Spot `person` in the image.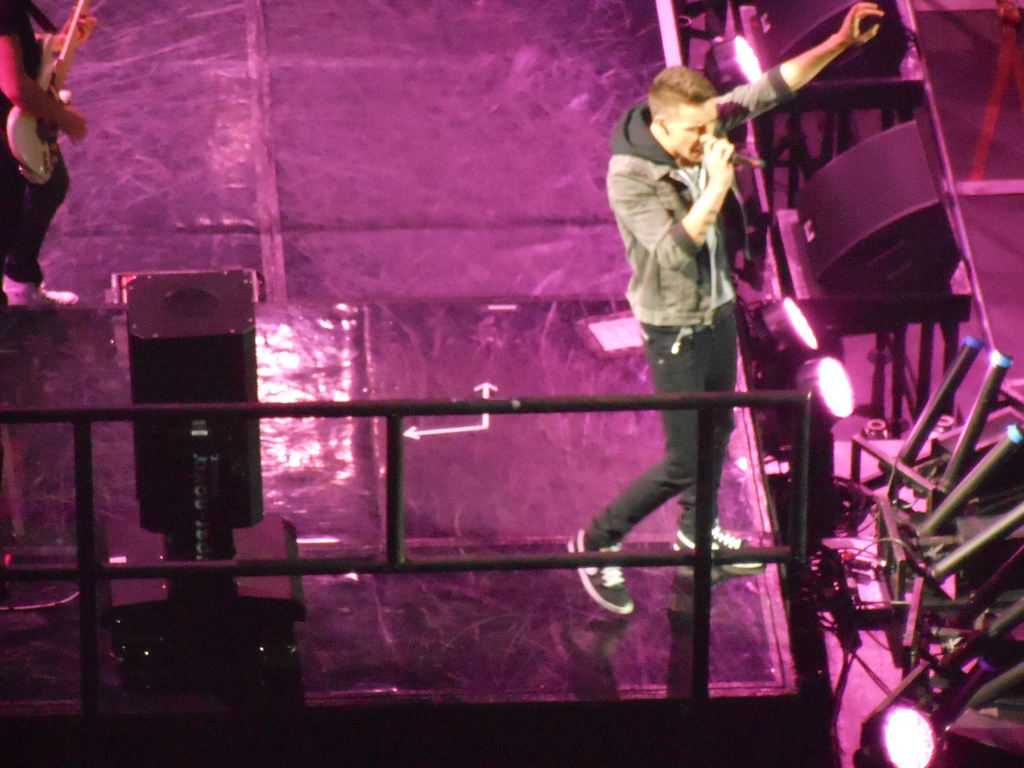
`person` found at bbox(550, 0, 898, 621).
